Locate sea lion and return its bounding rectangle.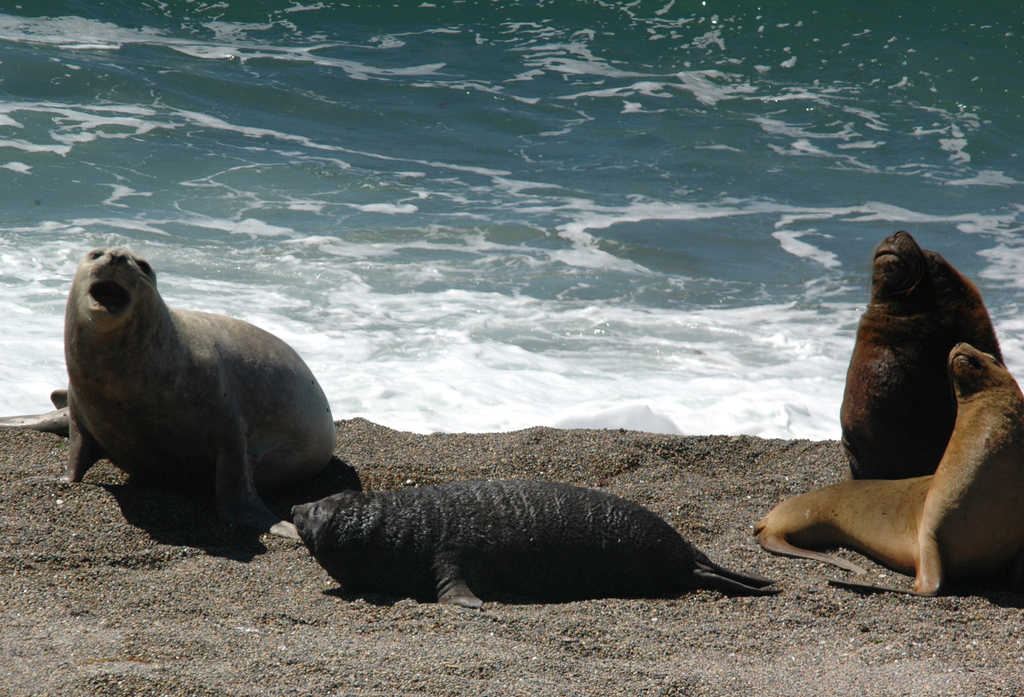
<box>751,343,1023,595</box>.
